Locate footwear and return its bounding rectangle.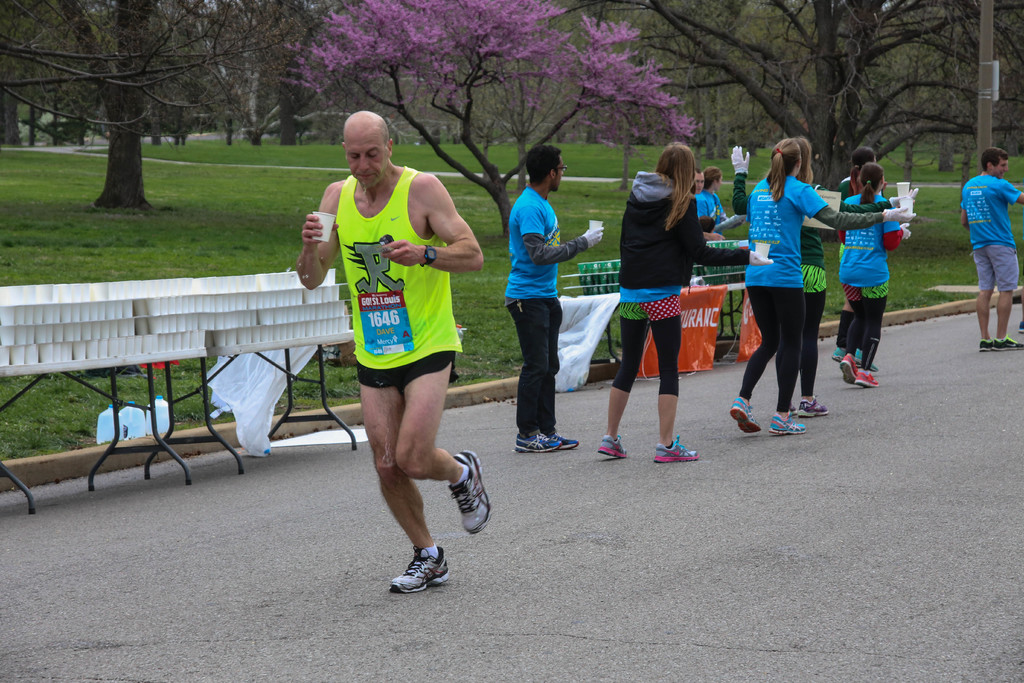
crop(838, 353, 856, 383).
